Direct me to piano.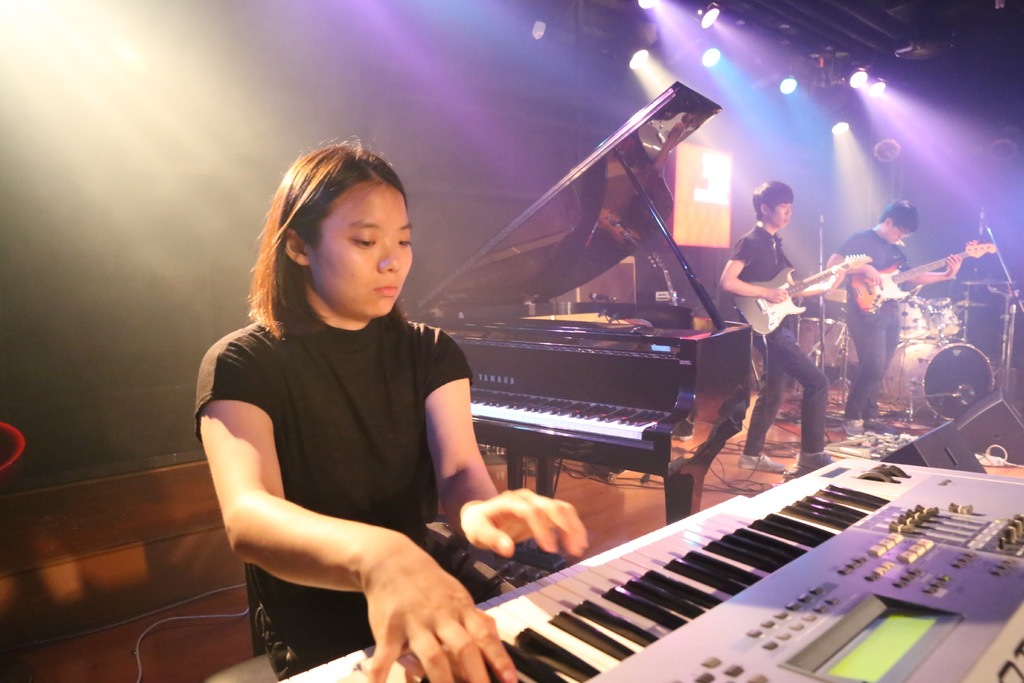
Direction: {"x1": 416, "y1": 85, "x2": 752, "y2": 527}.
